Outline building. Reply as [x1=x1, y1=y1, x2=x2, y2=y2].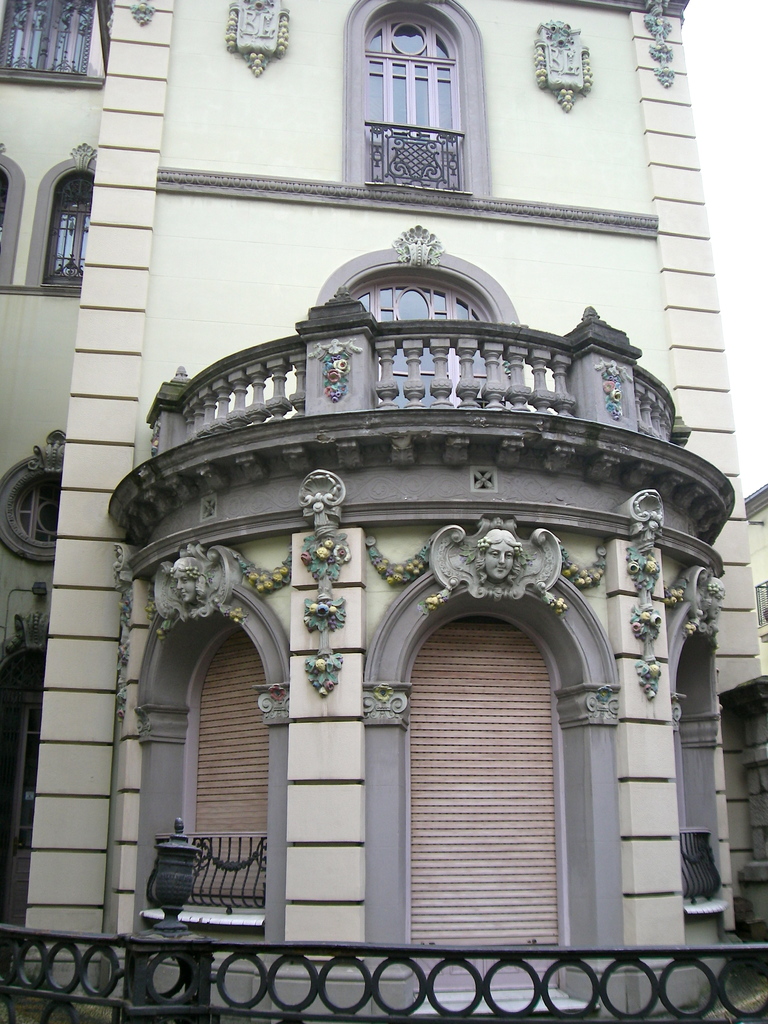
[x1=742, y1=484, x2=767, y2=659].
